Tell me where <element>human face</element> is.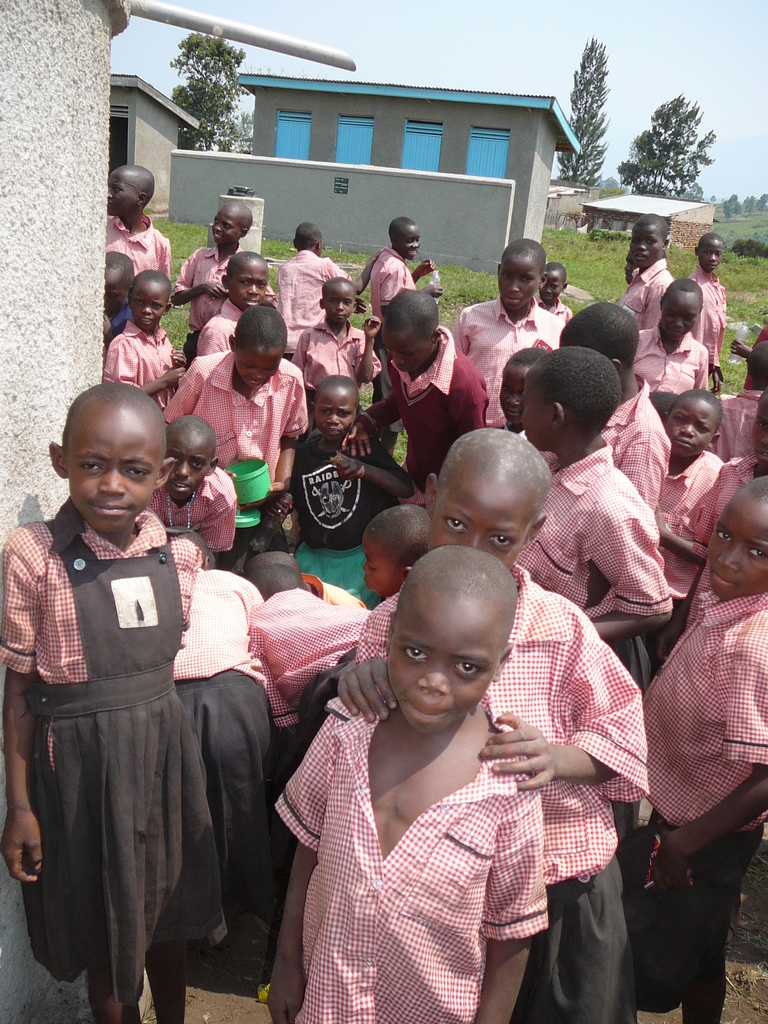
<element>human face</element> is at 325 284 348 330.
